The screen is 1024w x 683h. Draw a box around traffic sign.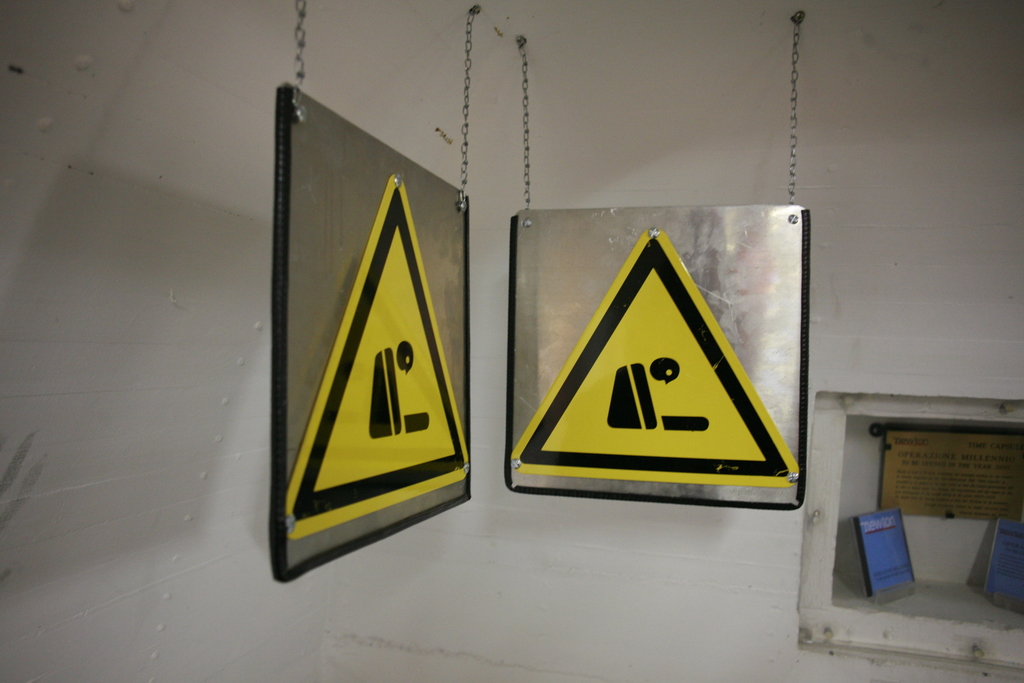
{"left": 509, "top": 227, "right": 803, "bottom": 500}.
